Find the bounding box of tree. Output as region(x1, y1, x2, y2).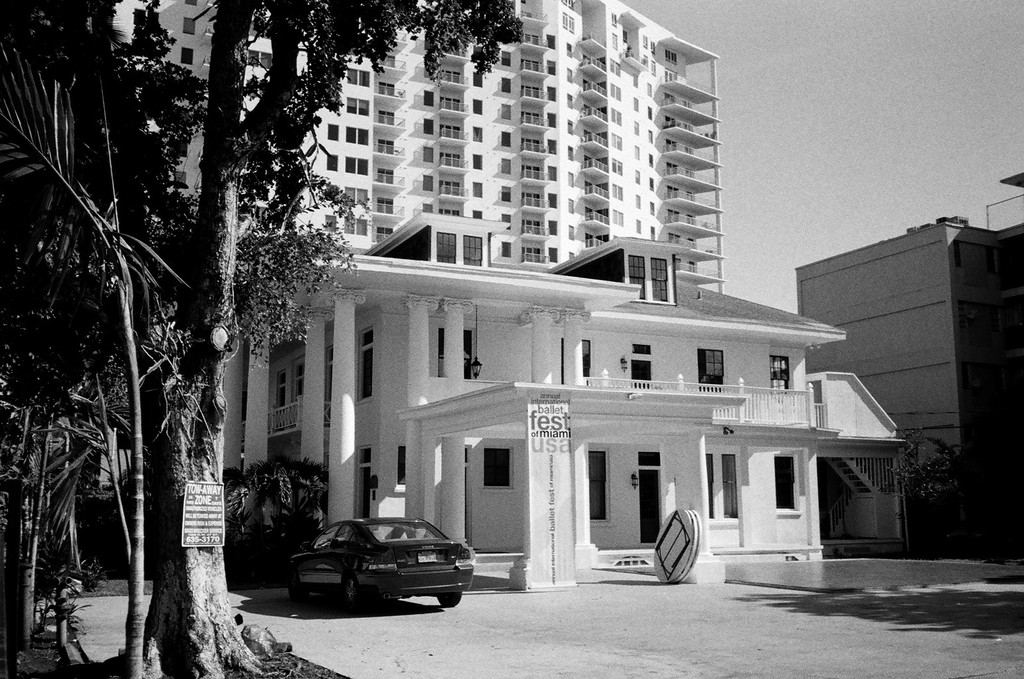
region(0, 0, 519, 678).
